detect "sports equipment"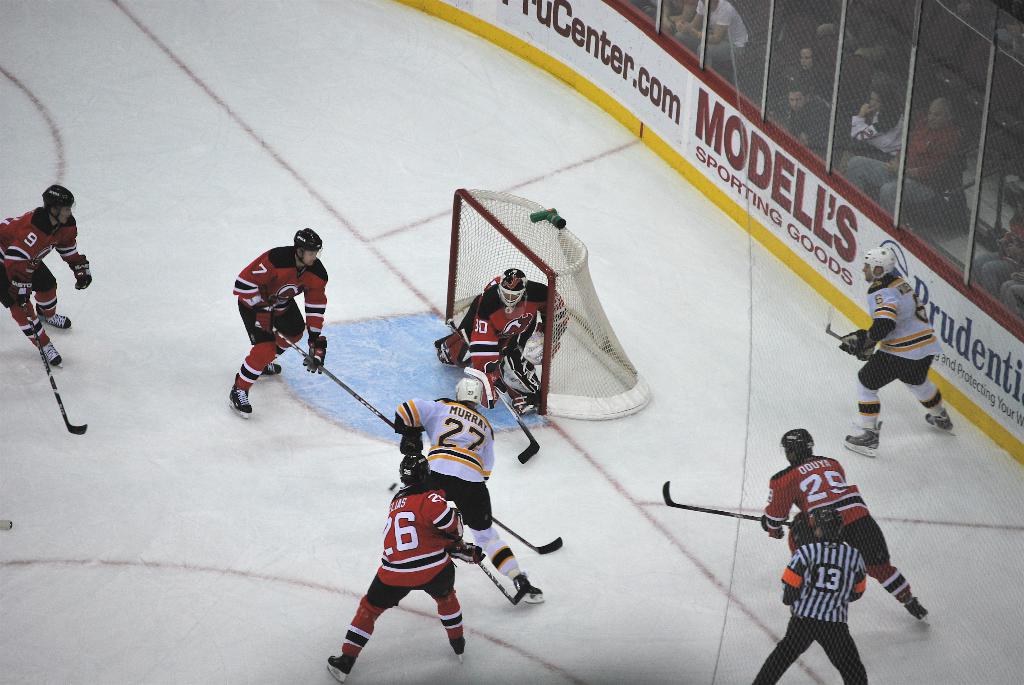
crop(72, 259, 93, 290)
